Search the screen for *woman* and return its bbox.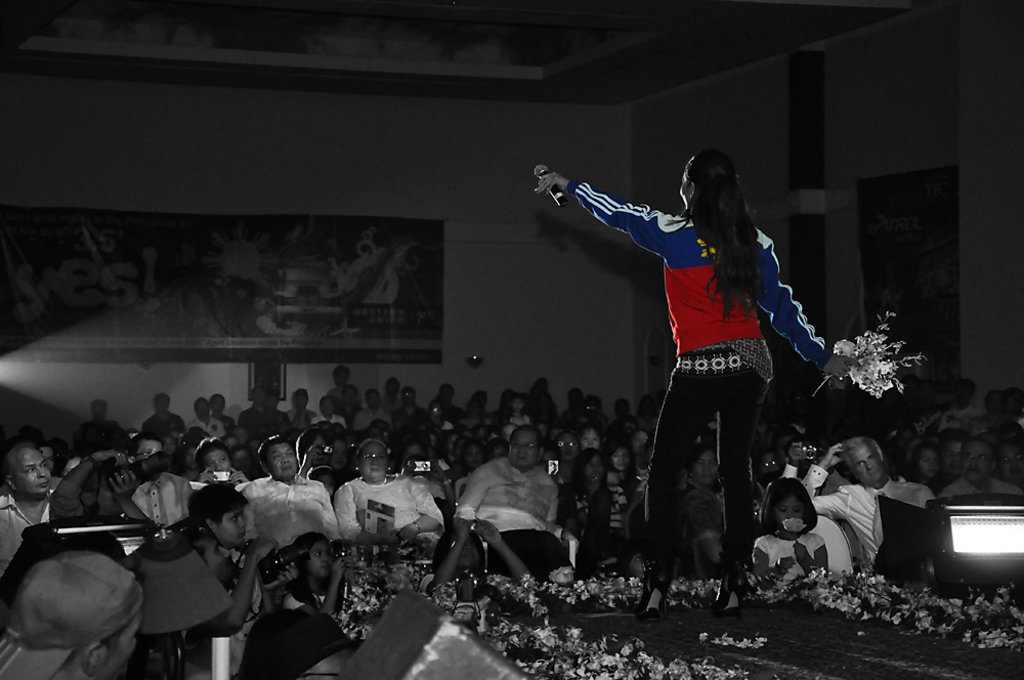
Found: [581,427,602,458].
